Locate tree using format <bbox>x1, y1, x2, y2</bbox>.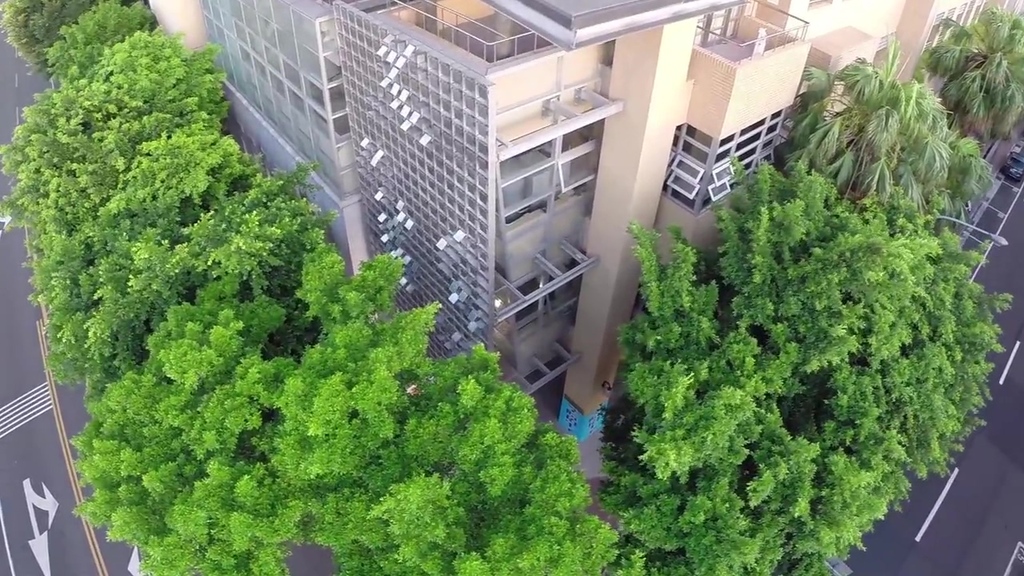
<bbox>909, 2, 1023, 150</bbox>.
